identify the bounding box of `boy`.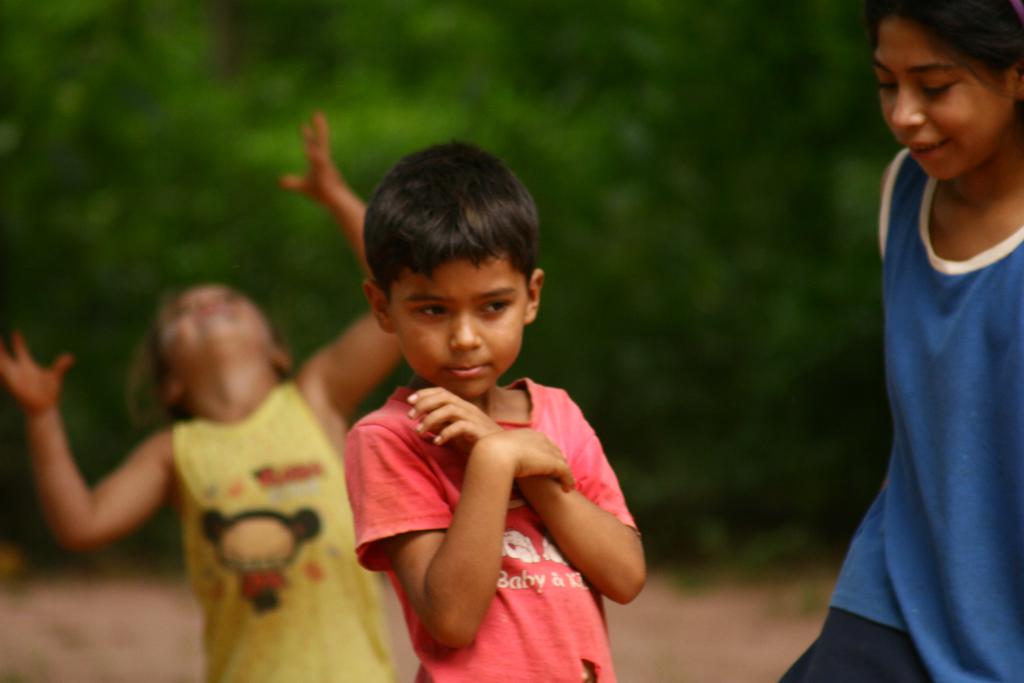
rect(337, 138, 653, 682).
